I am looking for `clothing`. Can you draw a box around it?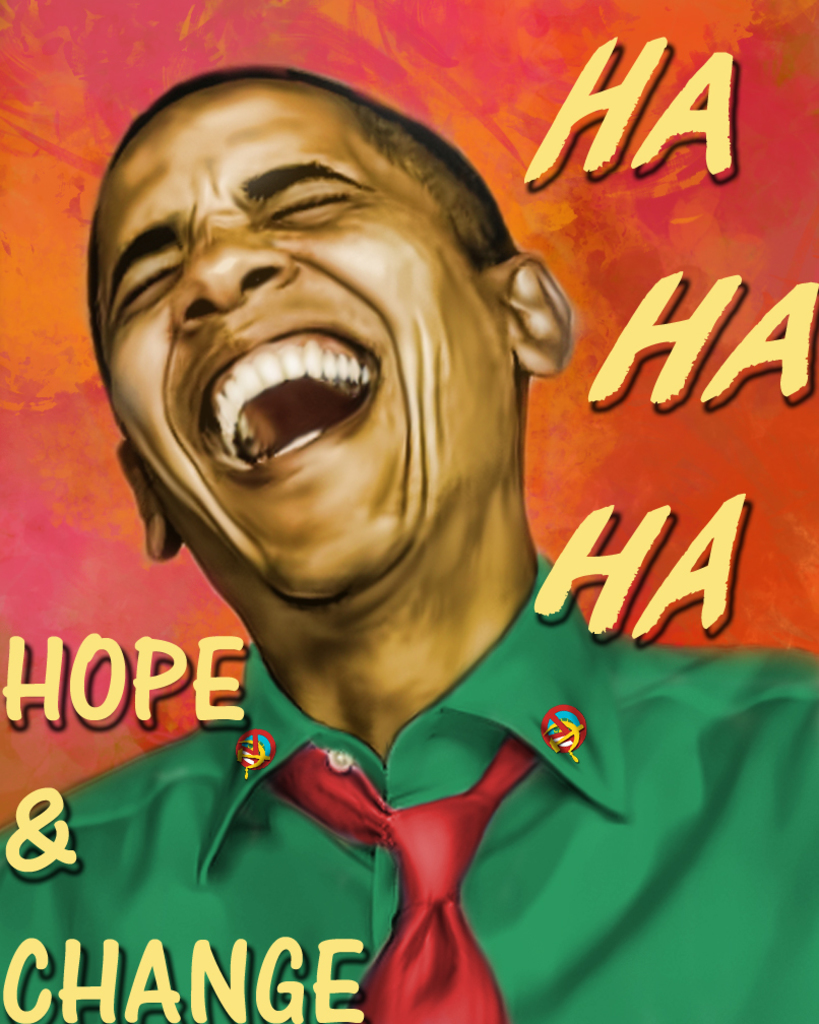
Sure, the bounding box is bbox=[0, 560, 818, 1023].
